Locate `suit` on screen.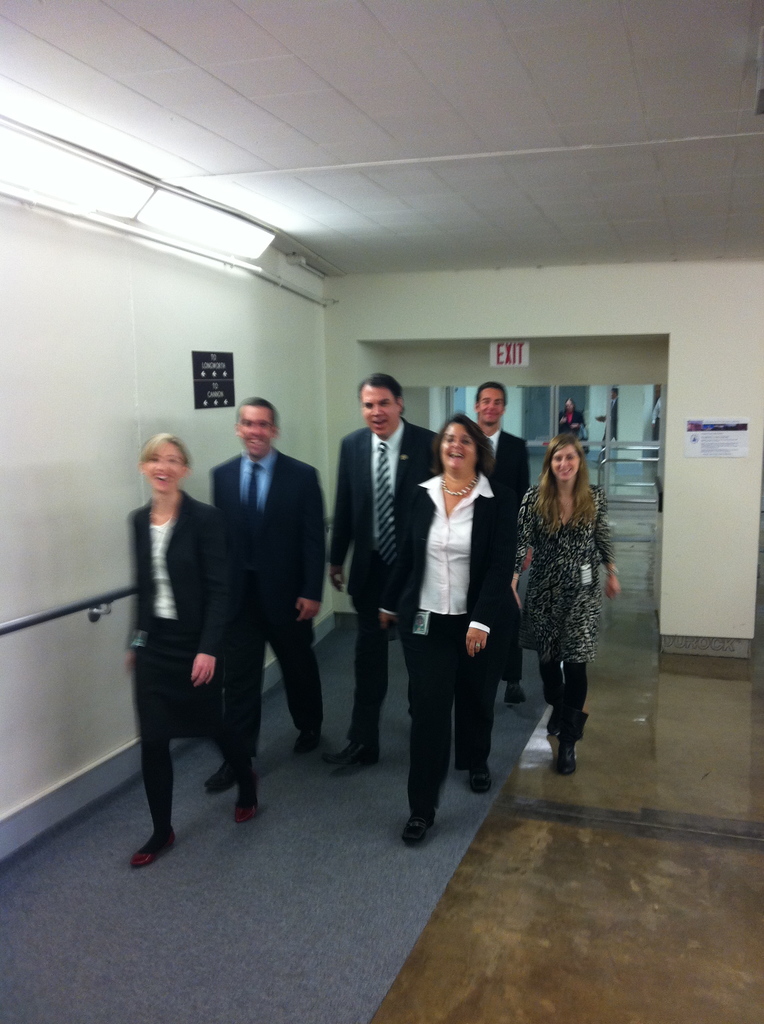
On screen at [x1=328, y1=417, x2=450, y2=757].
